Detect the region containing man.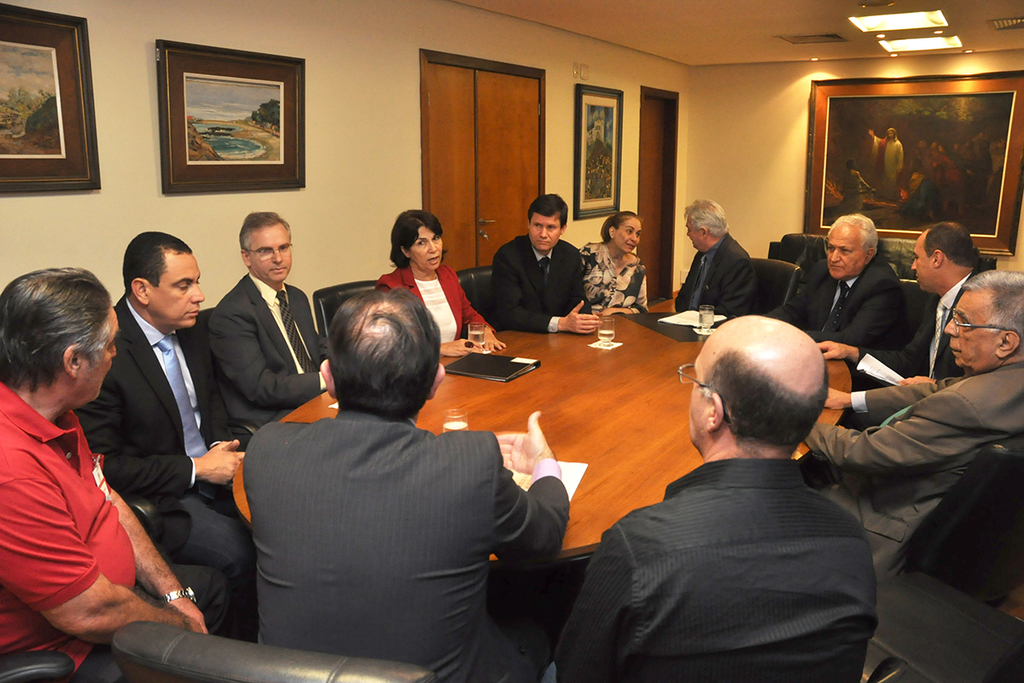
bbox=[816, 219, 987, 383].
